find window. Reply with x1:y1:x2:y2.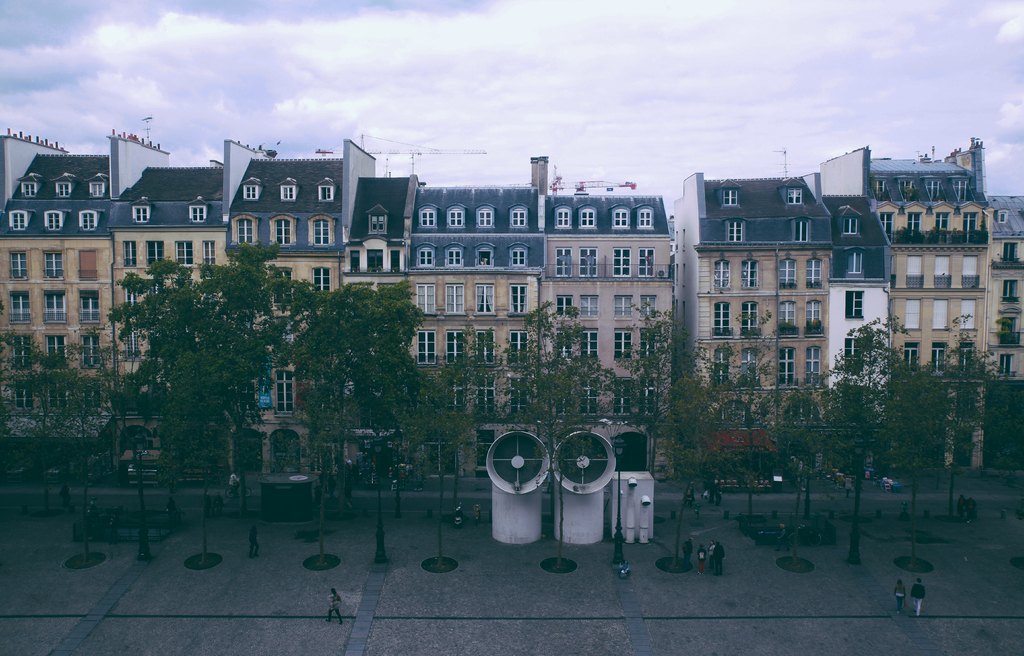
241:218:249:240.
